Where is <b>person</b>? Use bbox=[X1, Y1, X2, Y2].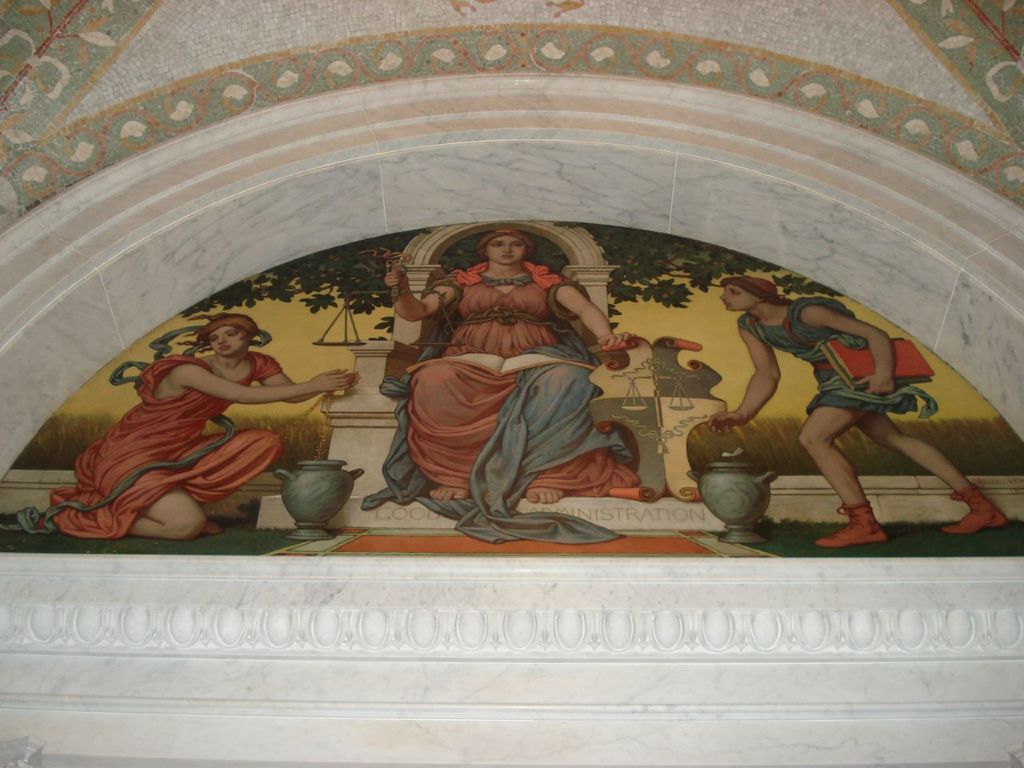
bbox=[706, 274, 1009, 549].
